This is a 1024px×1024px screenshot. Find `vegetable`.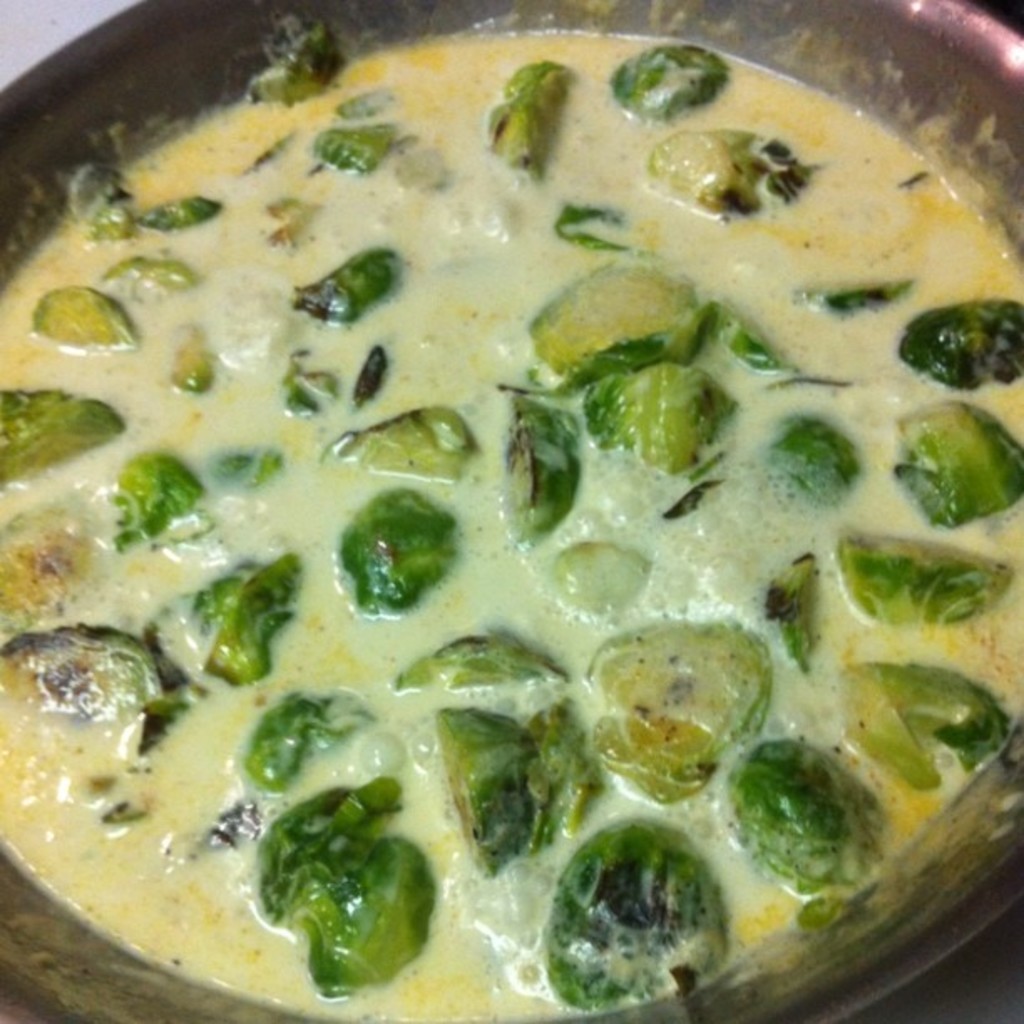
Bounding box: {"left": 209, "top": 453, "right": 281, "bottom": 495}.
